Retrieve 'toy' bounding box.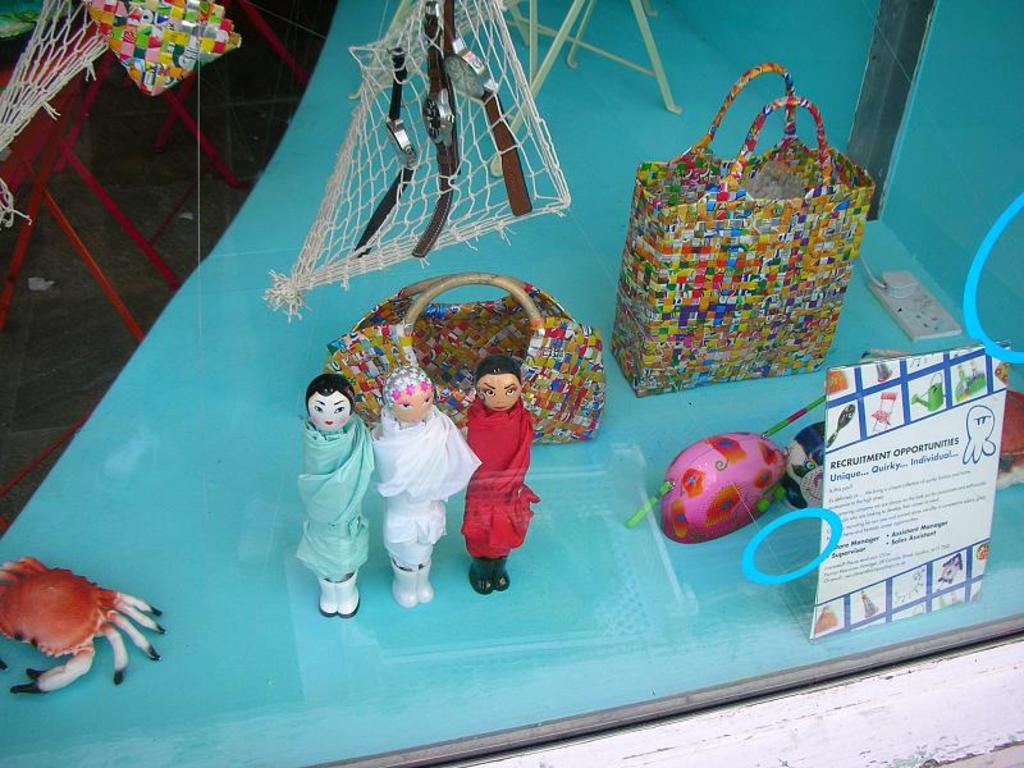
Bounding box: [left=0, top=553, right=166, bottom=698].
